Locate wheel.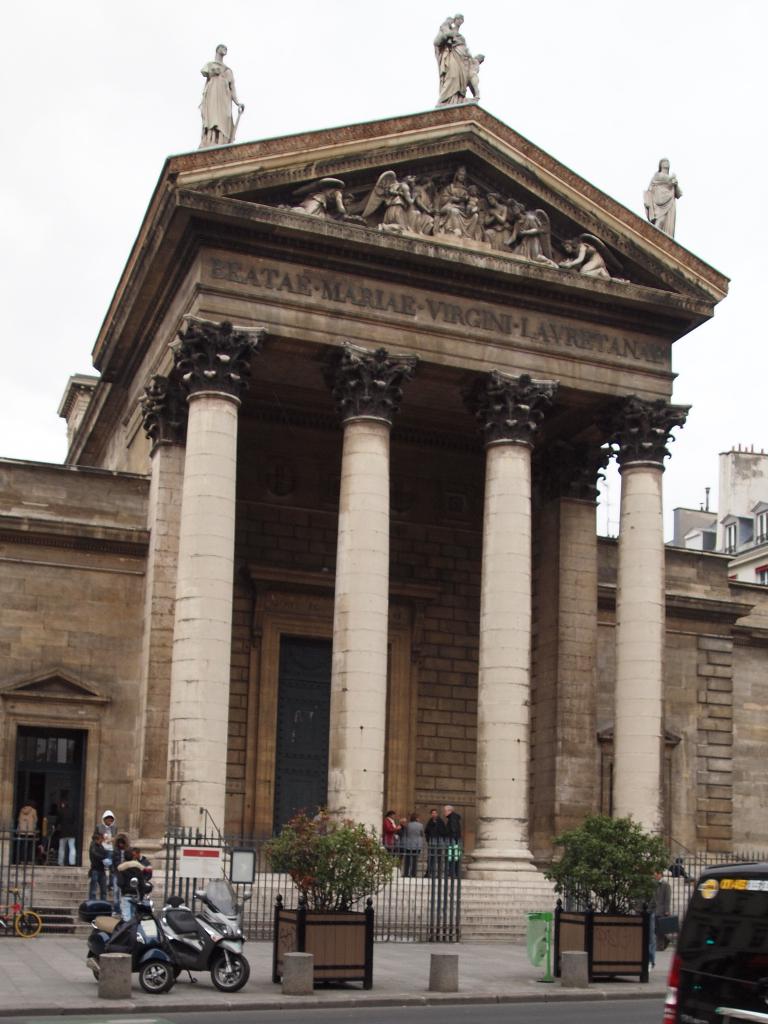
Bounding box: select_region(140, 958, 175, 995).
